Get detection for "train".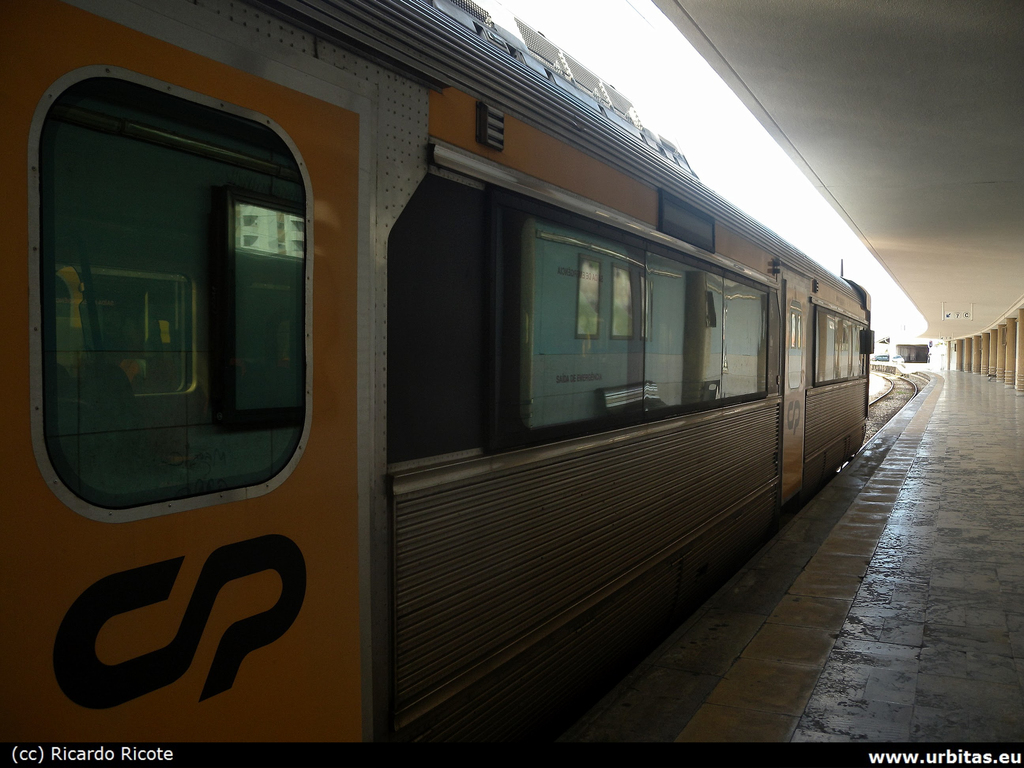
Detection: [x1=0, y1=0, x2=873, y2=742].
